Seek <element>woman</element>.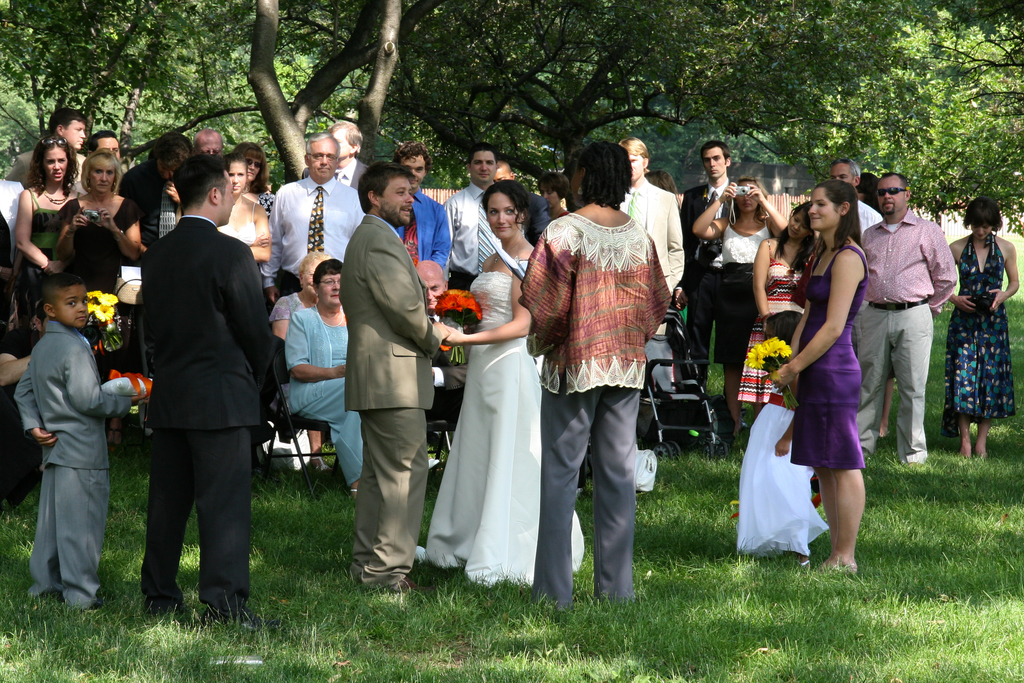
locate(643, 173, 676, 195).
